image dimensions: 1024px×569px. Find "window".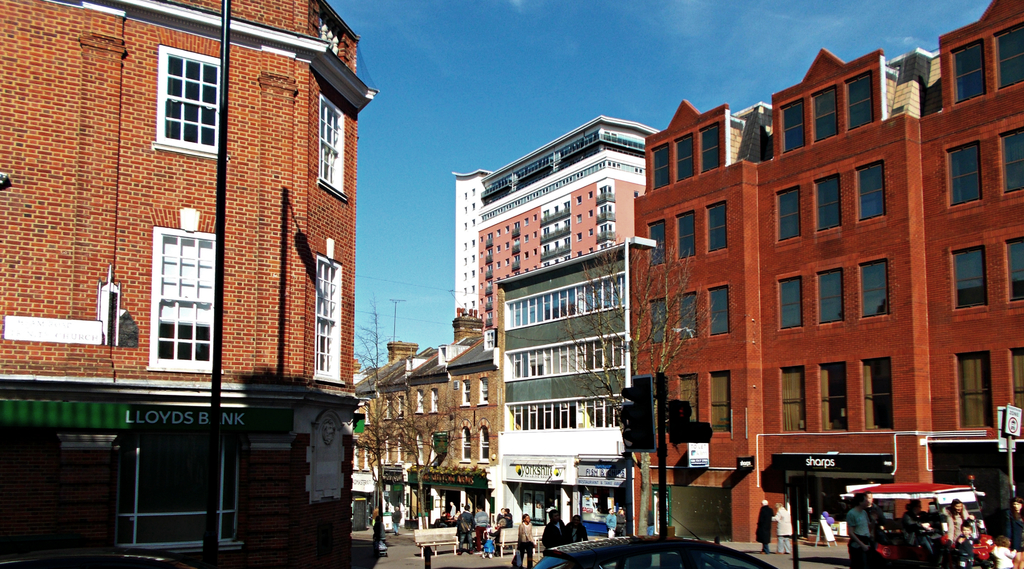
[x1=470, y1=299, x2=476, y2=309].
